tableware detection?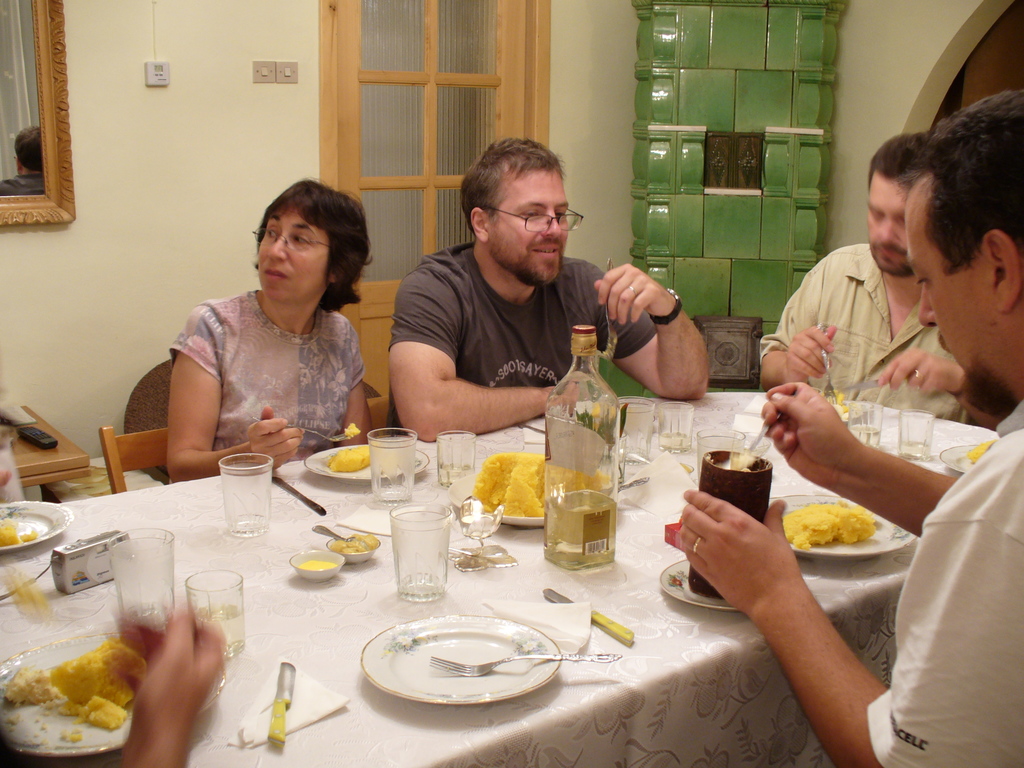
pyautogui.locateOnScreen(427, 650, 627, 676)
